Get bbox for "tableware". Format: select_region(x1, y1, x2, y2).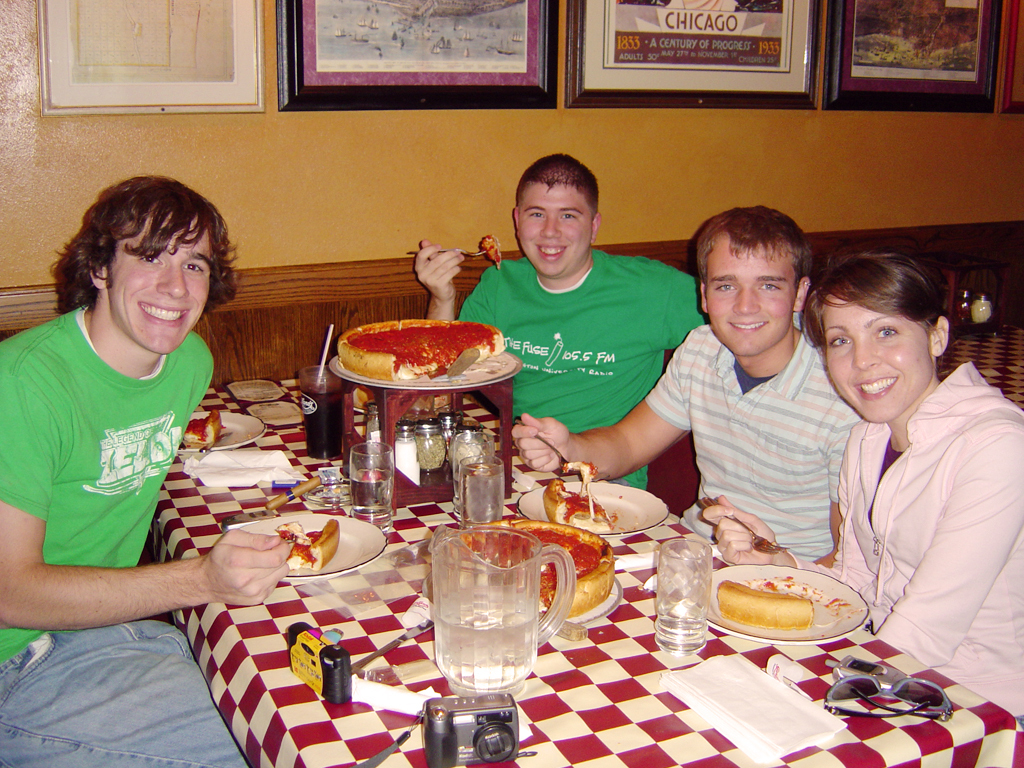
select_region(299, 362, 344, 459).
